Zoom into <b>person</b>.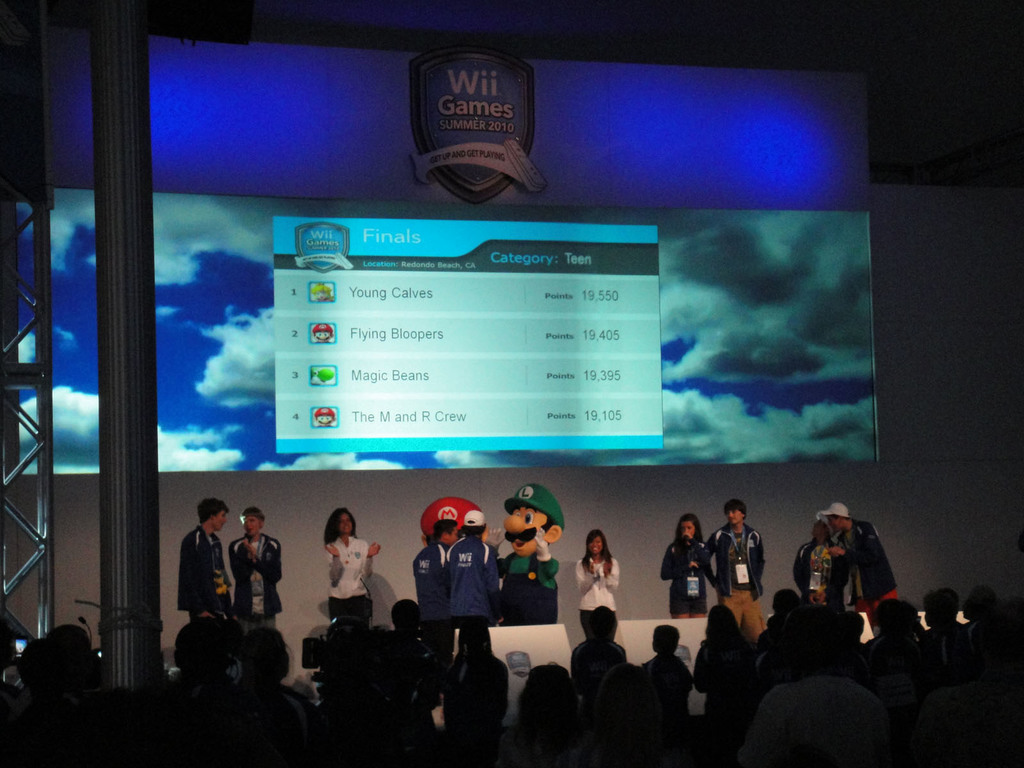
Zoom target: 660,515,710,613.
